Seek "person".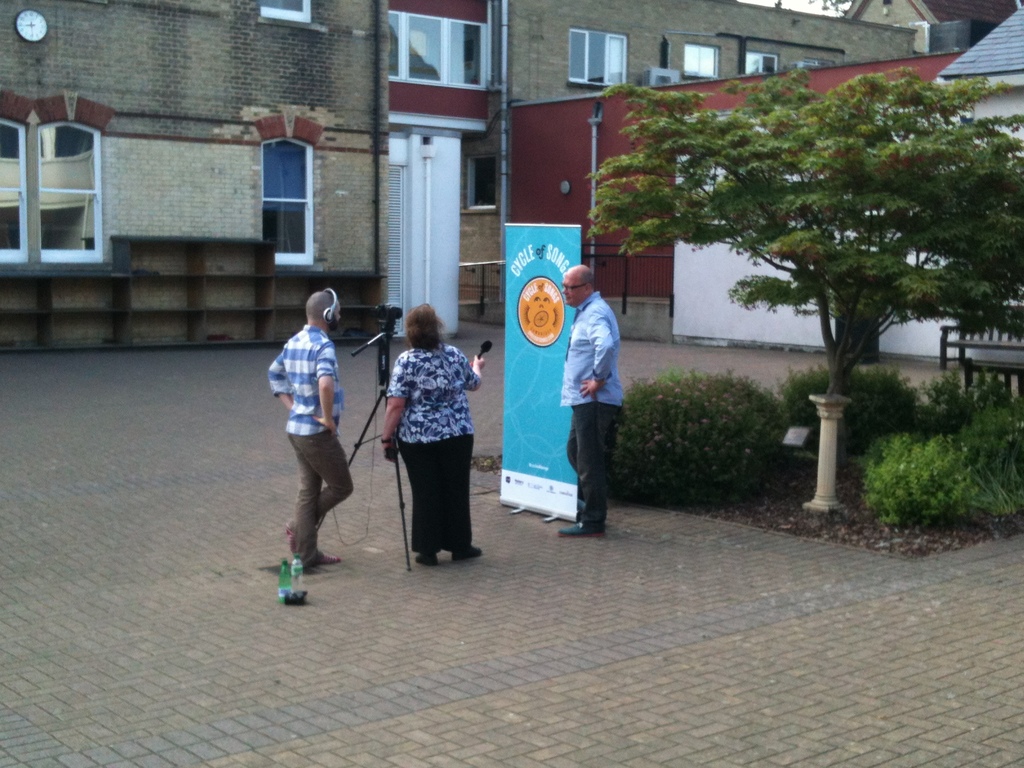
box(563, 260, 626, 536).
